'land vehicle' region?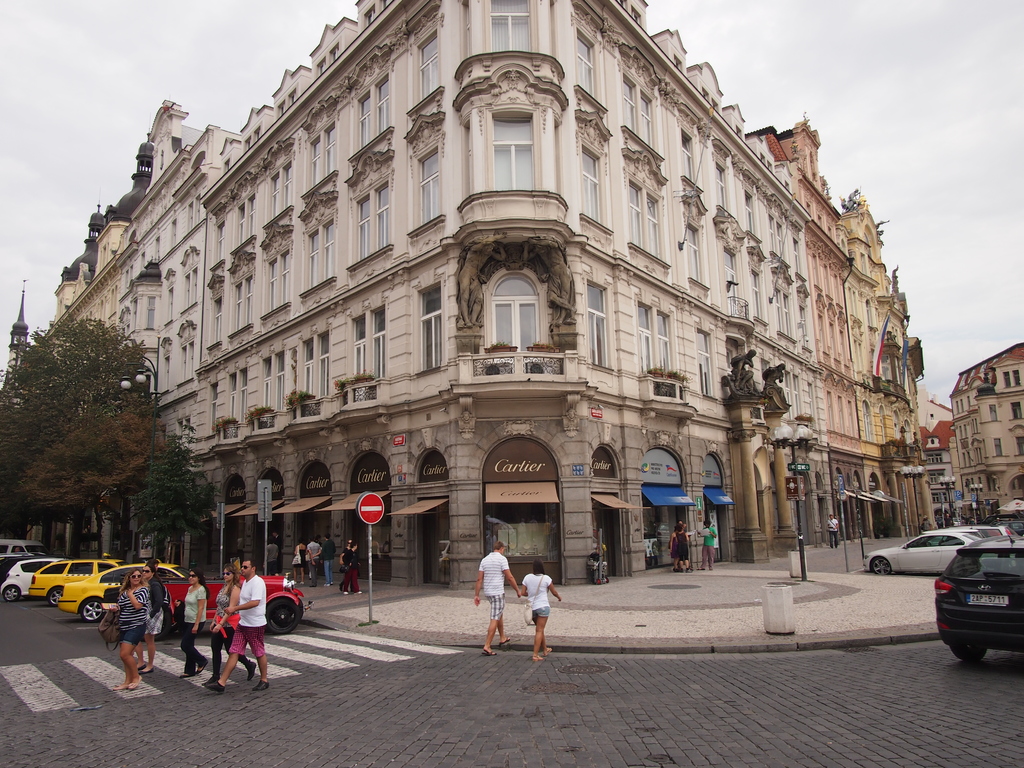
box=[58, 564, 189, 622]
